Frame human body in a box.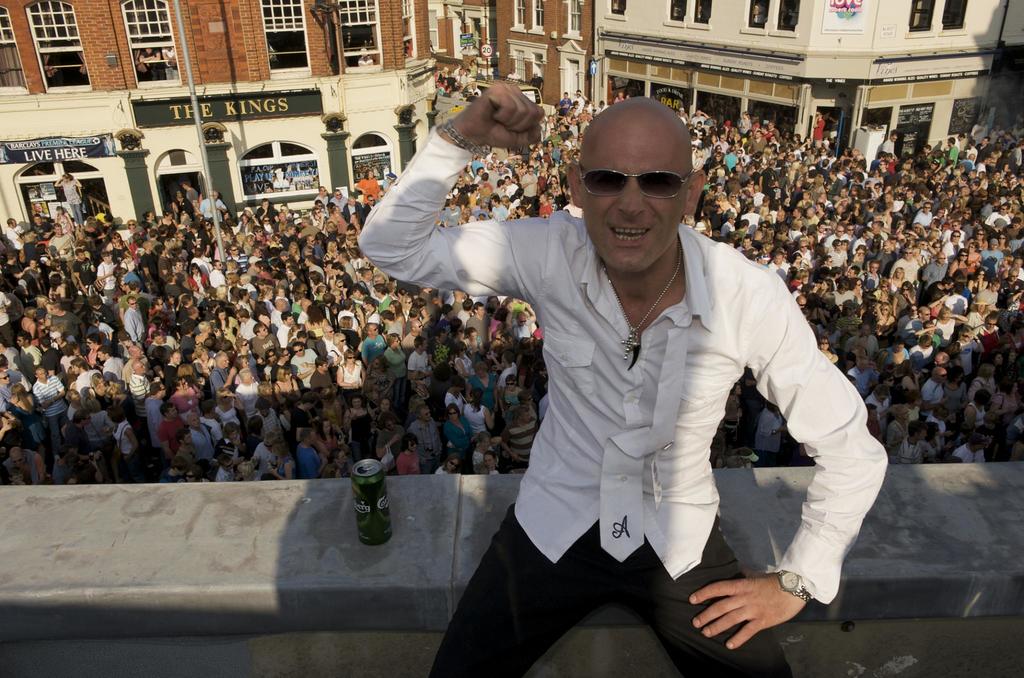
<box>813,173,825,200</box>.
